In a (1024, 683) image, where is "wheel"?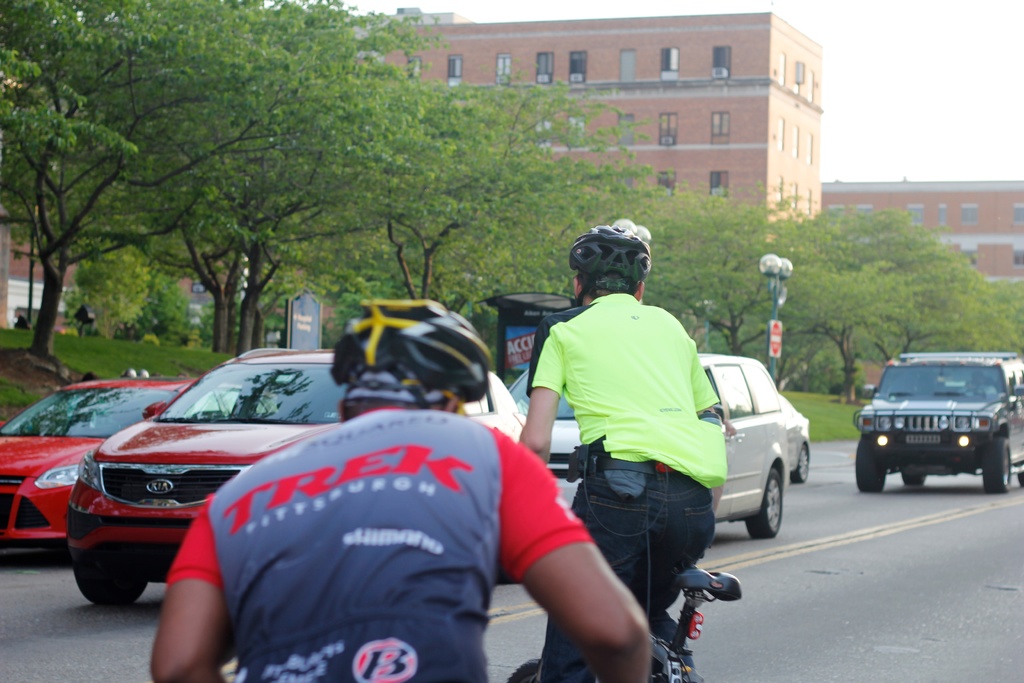
crop(795, 448, 811, 480).
